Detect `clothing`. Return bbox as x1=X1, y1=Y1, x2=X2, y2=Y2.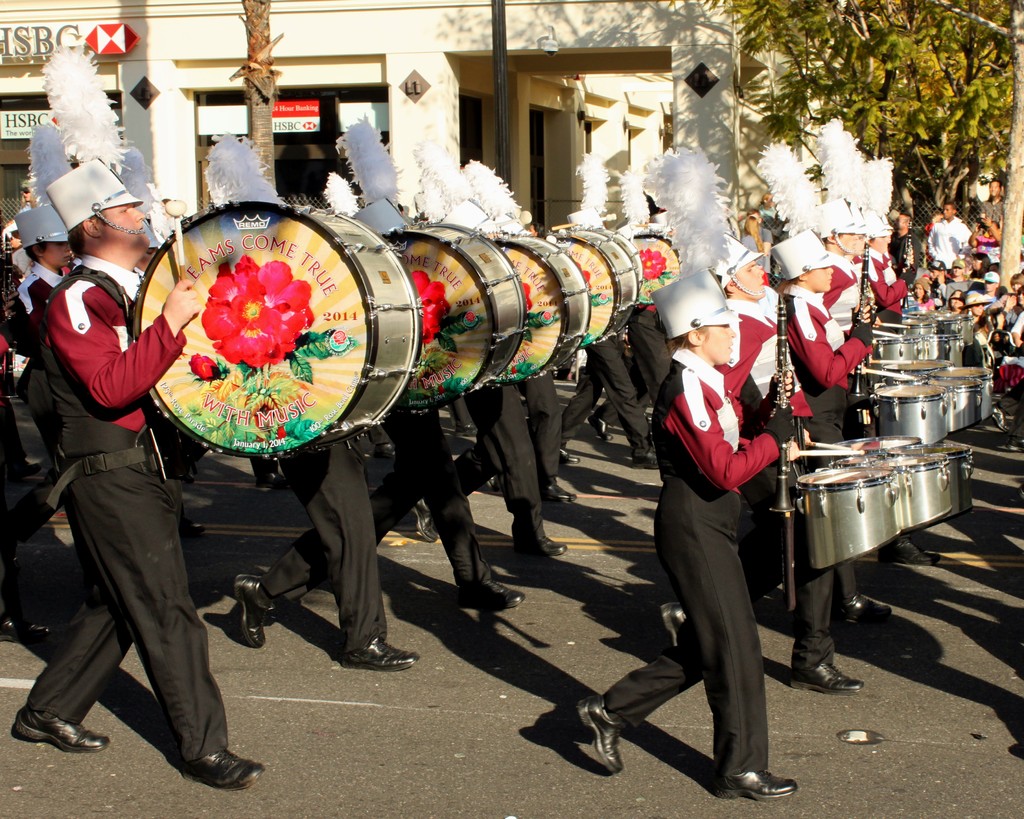
x1=454, y1=379, x2=548, y2=539.
